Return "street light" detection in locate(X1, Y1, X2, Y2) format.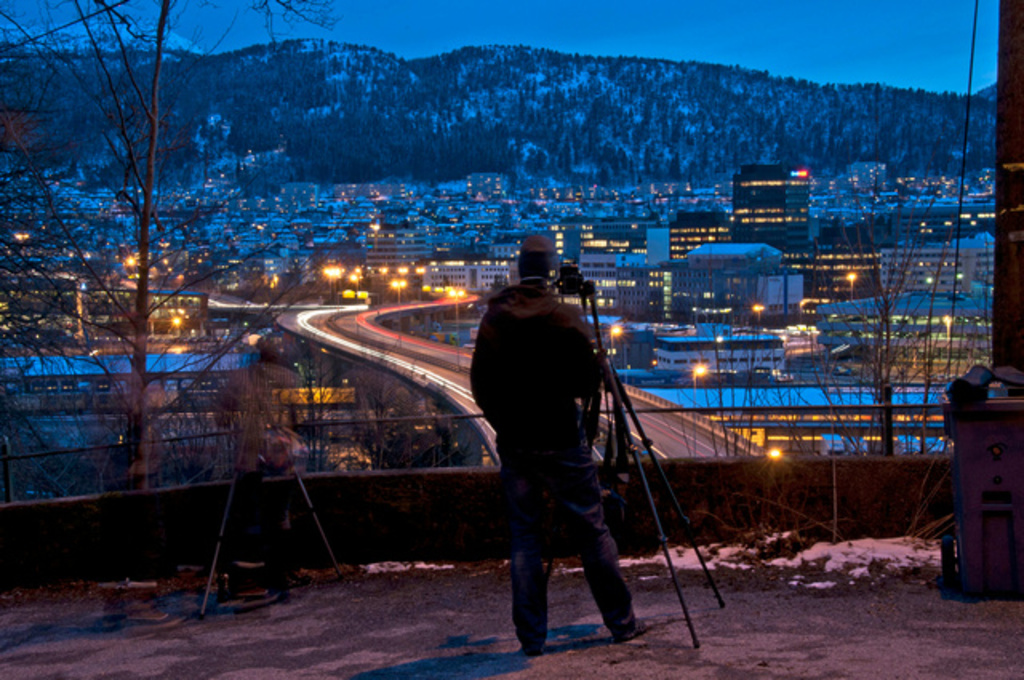
locate(350, 266, 366, 291).
